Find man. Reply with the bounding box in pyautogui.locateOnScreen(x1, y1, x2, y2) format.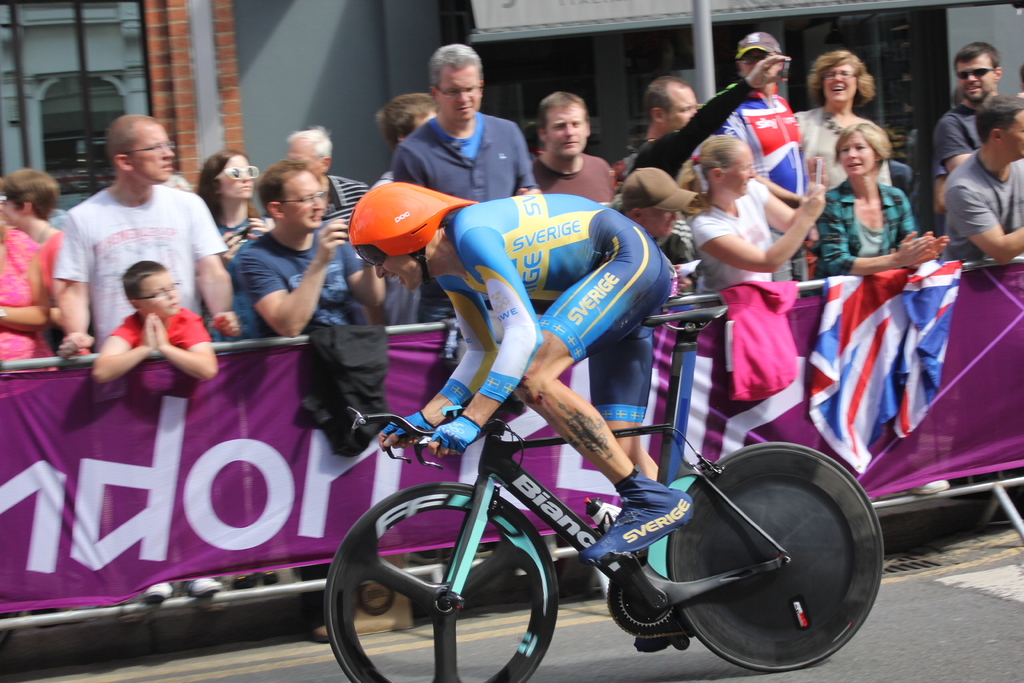
pyautogui.locateOnScreen(93, 261, 221, 387).
